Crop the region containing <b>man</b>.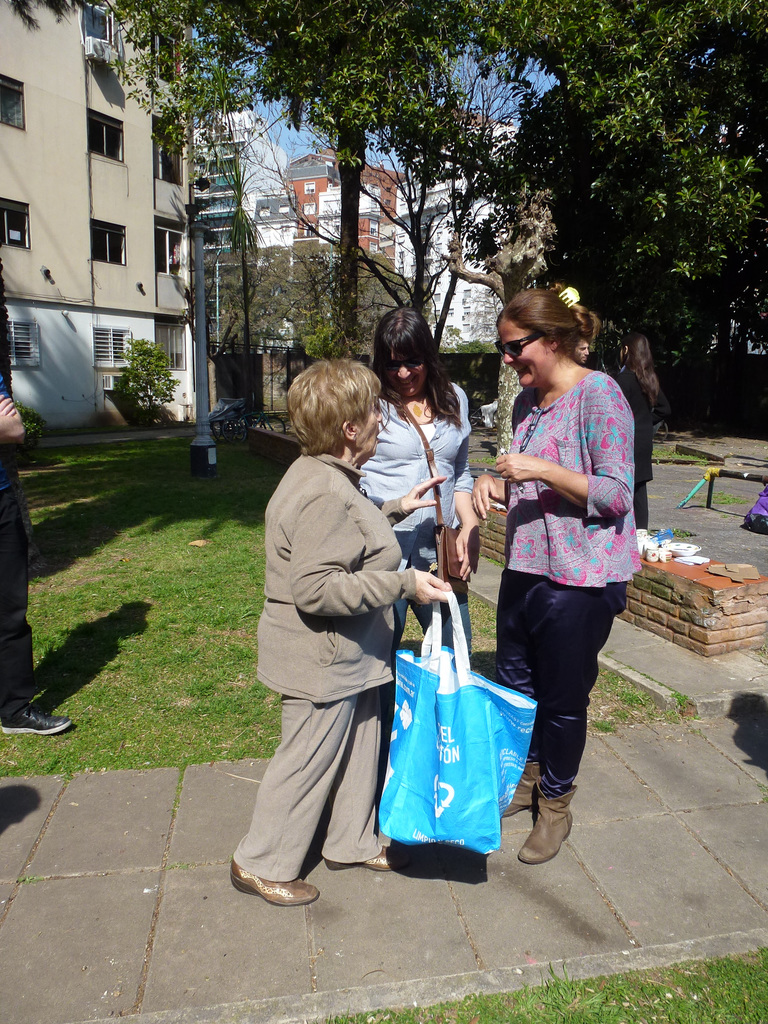
Crop region: box(575, 335, 589, 362).
